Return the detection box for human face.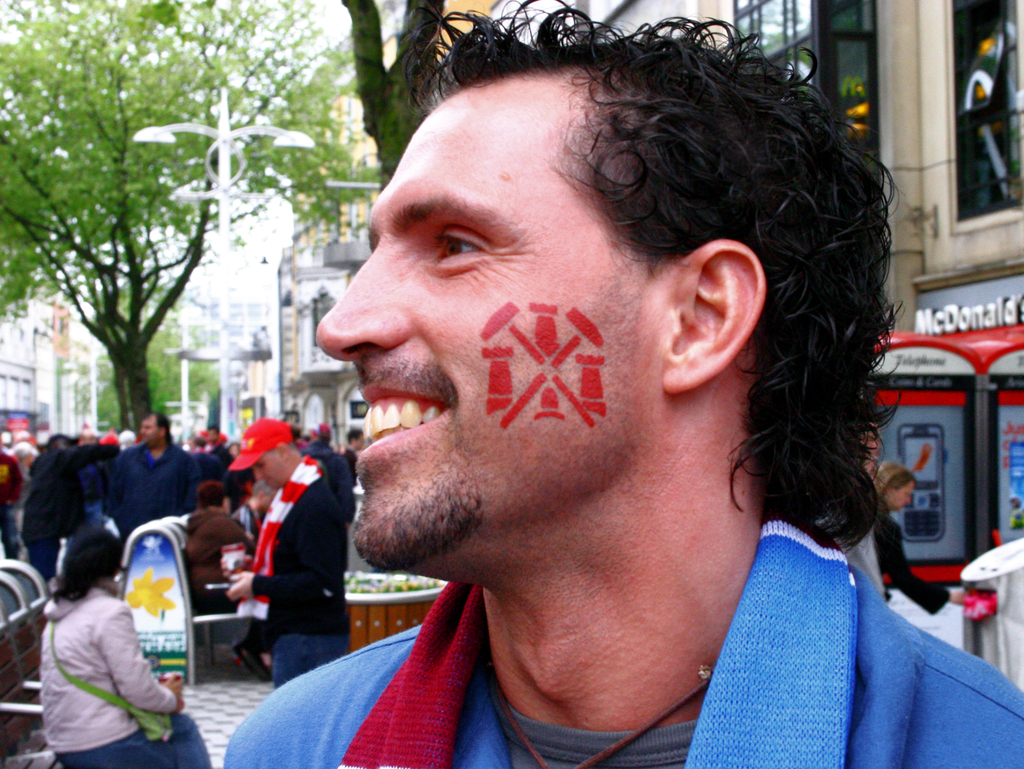
box=[255, 457, 287, 488].
